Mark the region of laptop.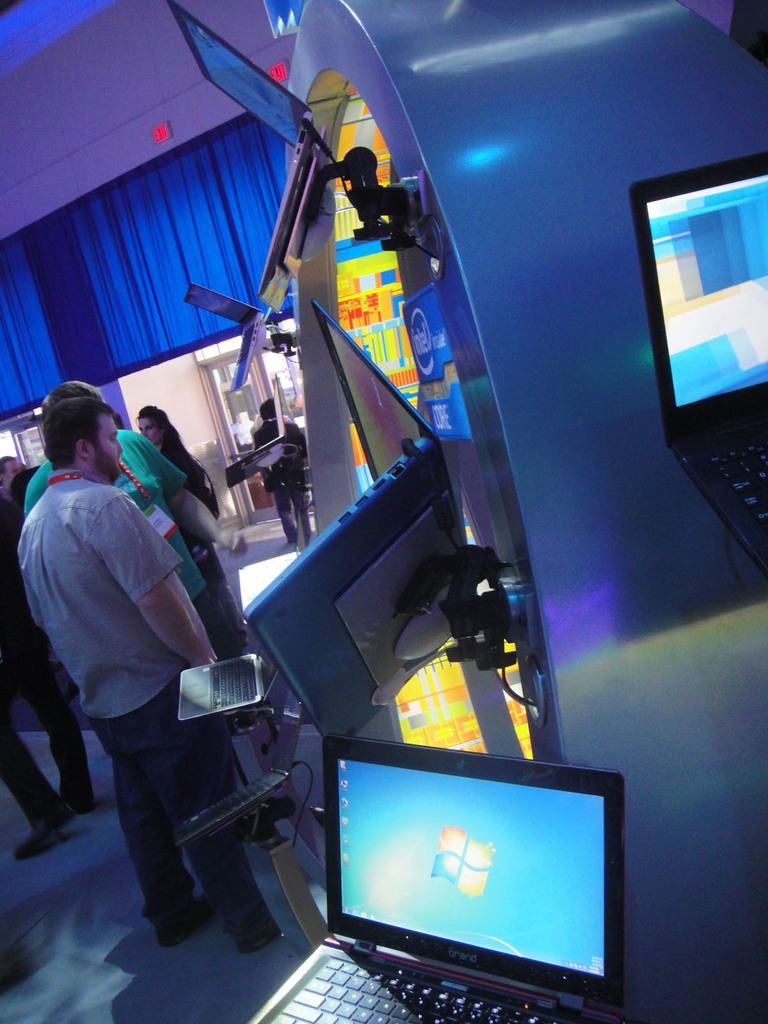
Region: bbox=[625, 151, 767, 577].
